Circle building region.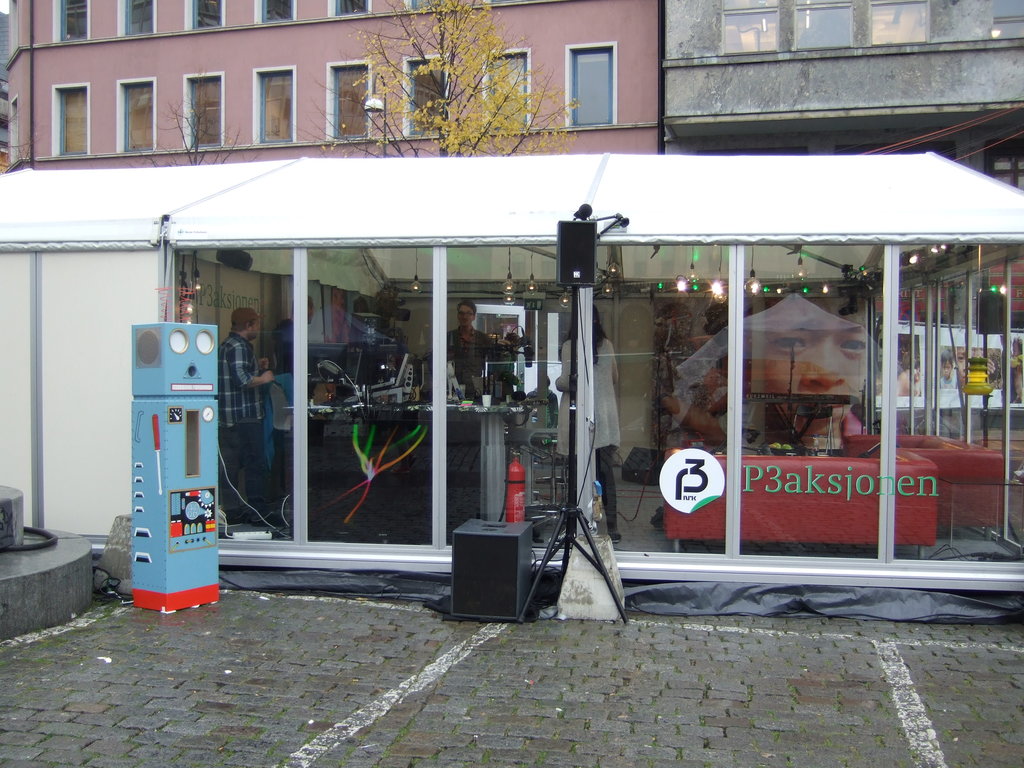
Region: [x1=4, y1=1, x2=656, y2=172].
